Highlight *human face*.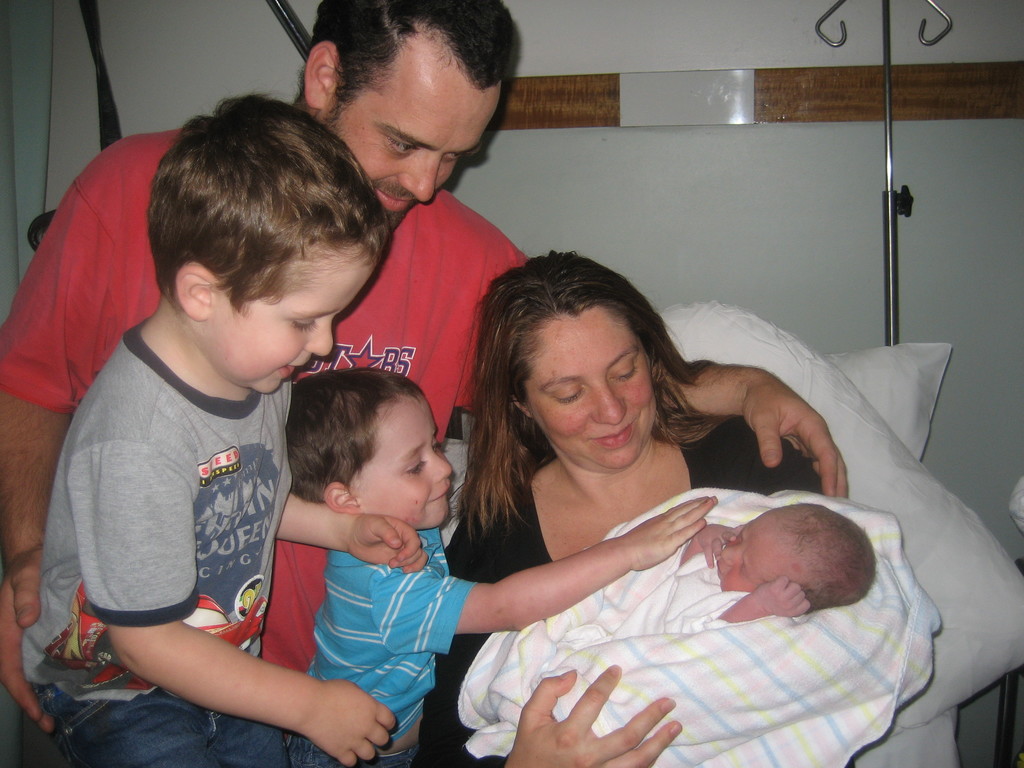
Highlighted region: (x1=710, y1=511, x2=794, y2=596).
